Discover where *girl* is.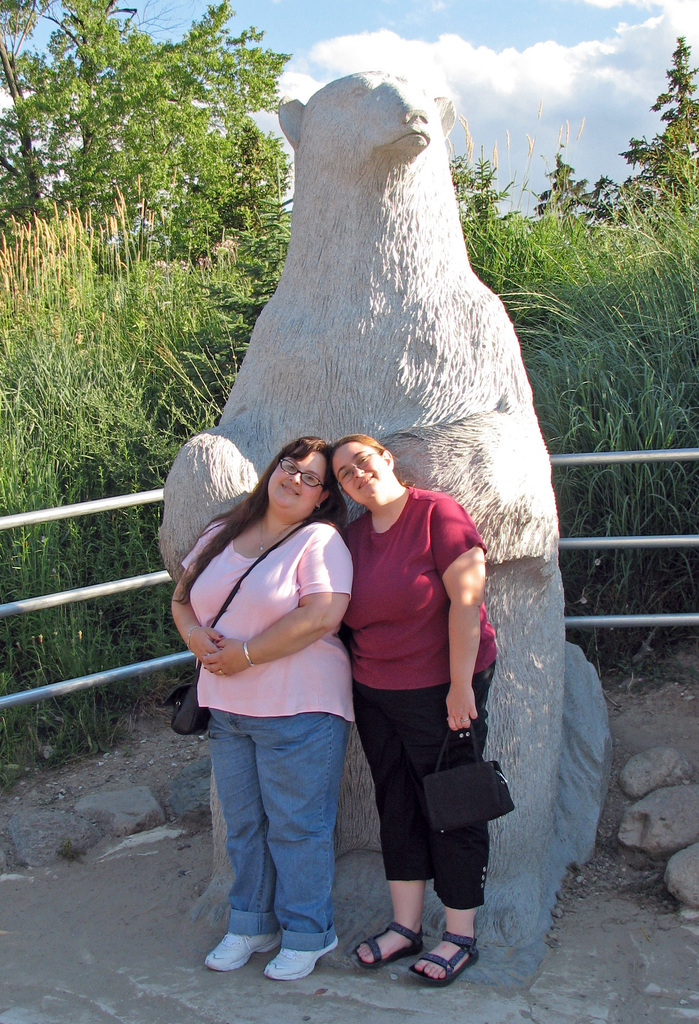
Discovered at <bbox>309, 445, 519, 996</bbox>.
